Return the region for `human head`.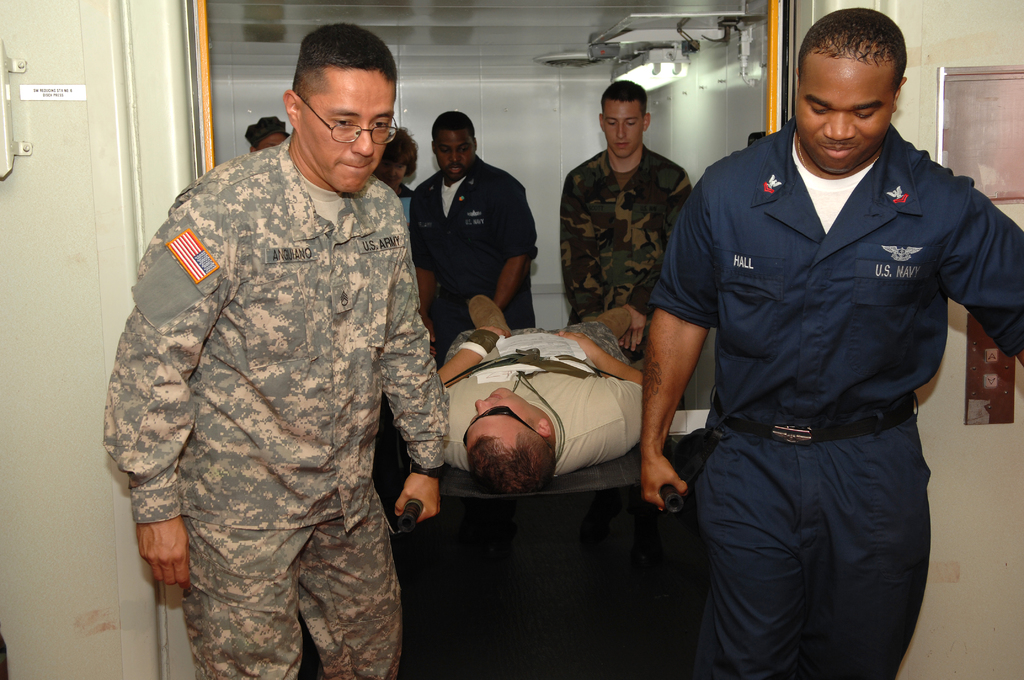
left=282, top=22, right=402, bottom=196.
